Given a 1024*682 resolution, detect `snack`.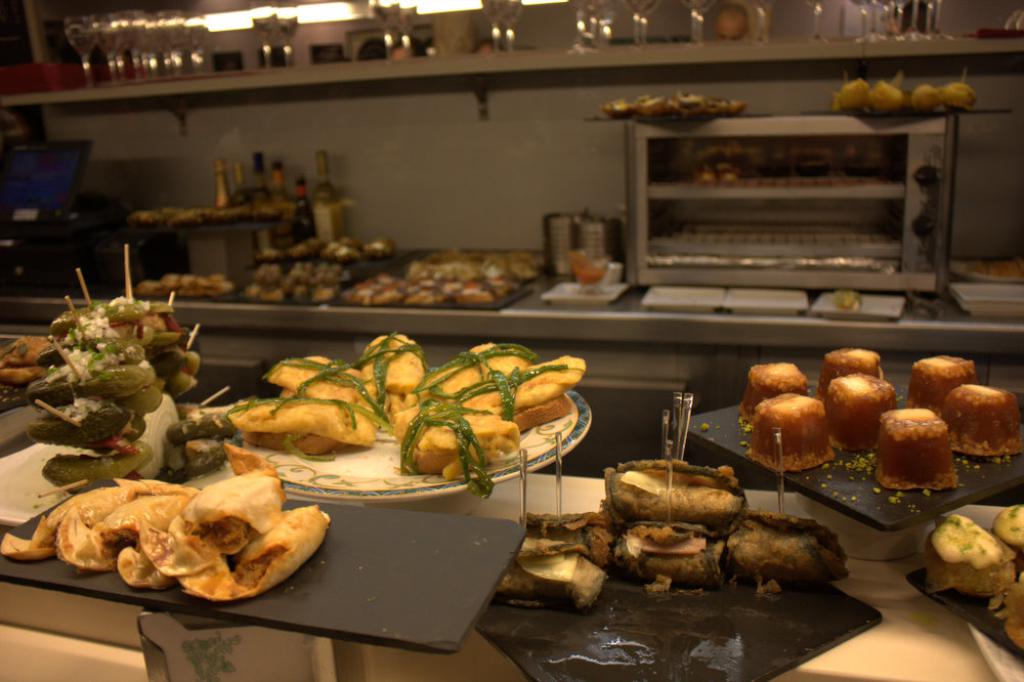
Rect(985, 568, 1023, 654).
